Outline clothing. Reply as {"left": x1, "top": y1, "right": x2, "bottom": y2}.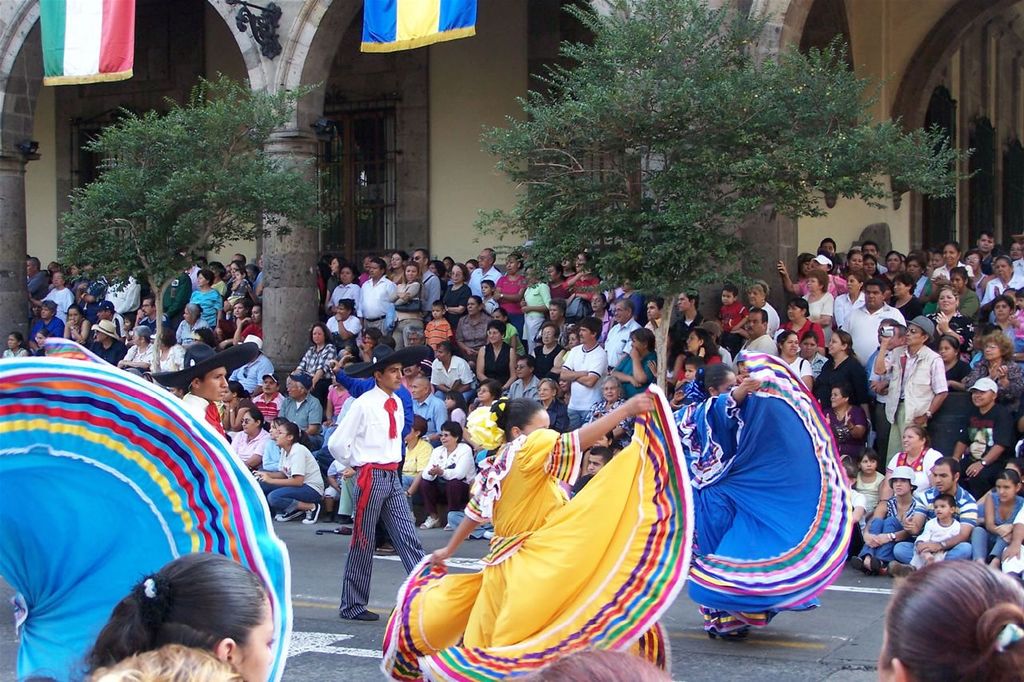
{"left": 981, "top": 274, "right": 1018, "bottom": 302}.
